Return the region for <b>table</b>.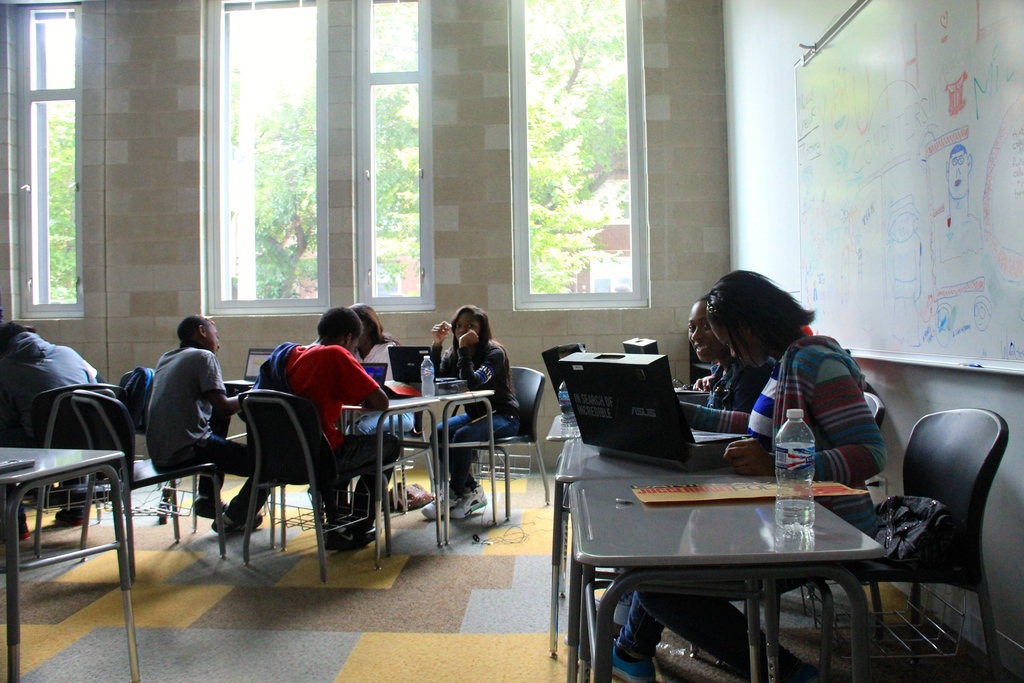
{"left": 316, "top": 394, "right": 445, "bottom": 548}.
